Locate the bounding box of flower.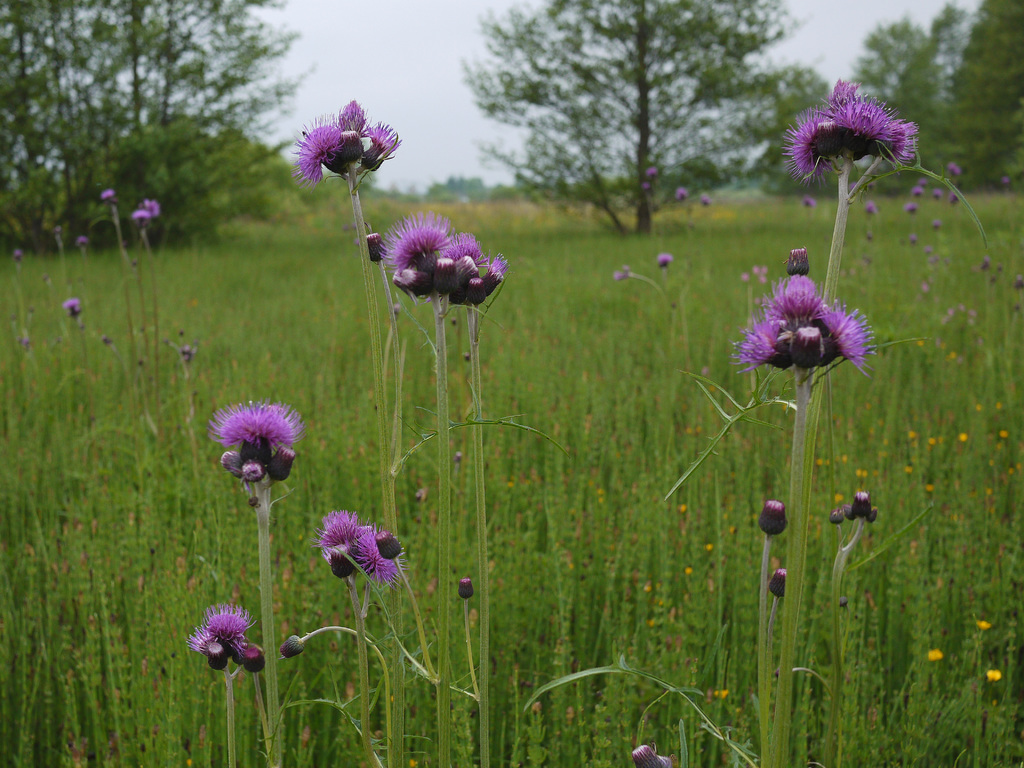
Bounding box: box=[454, 574, 473, 602].
